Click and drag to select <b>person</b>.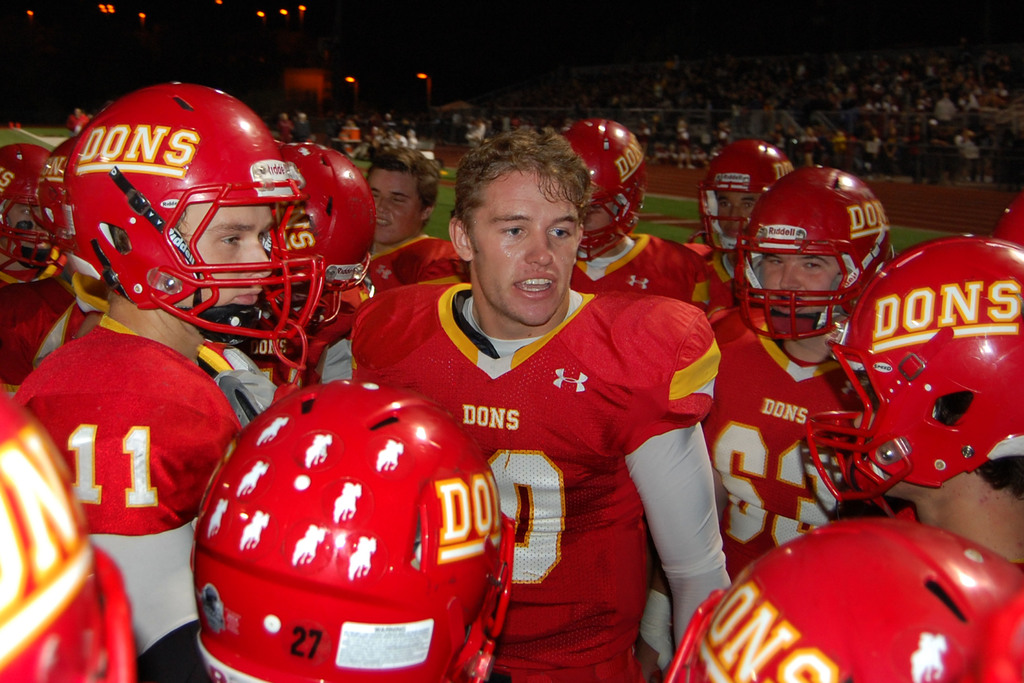
Selection: box(270, 140, 379, 328).
